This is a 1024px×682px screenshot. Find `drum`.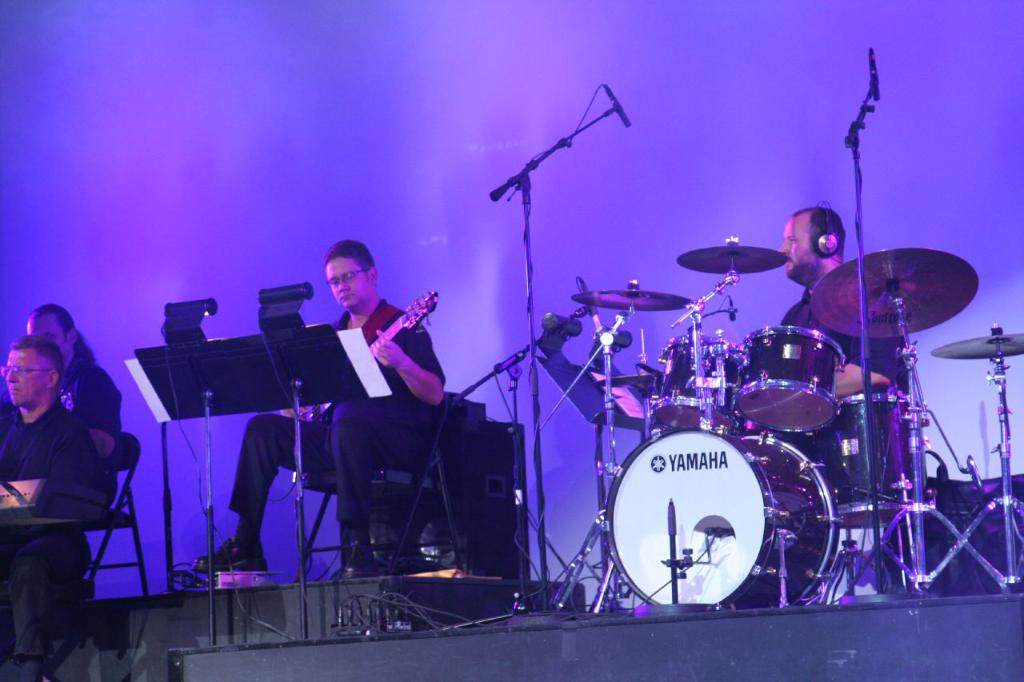
Bounding box: (x1=598, y1=433, x2=834, y2=616).
